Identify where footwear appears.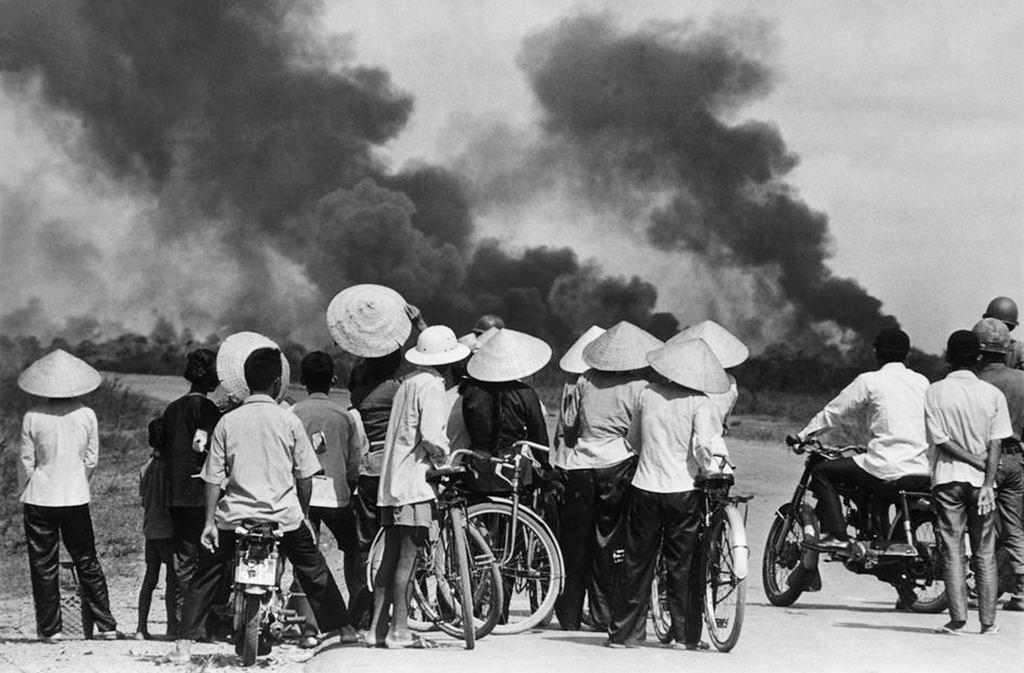
Appears at locate(381, 632, 426, 648).
